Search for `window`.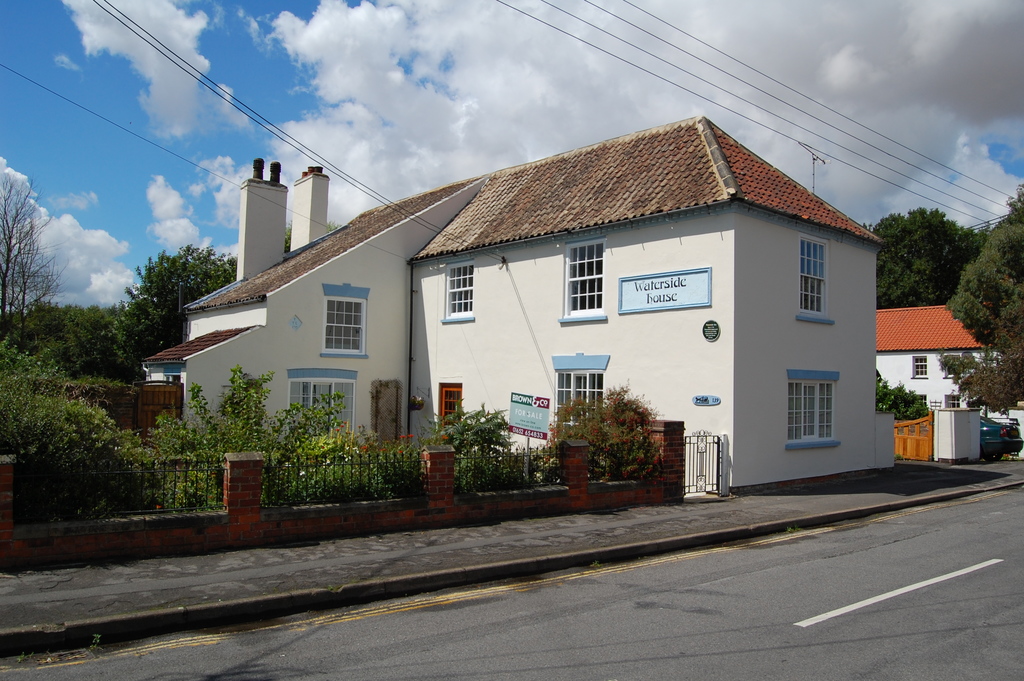
Found at BBox(289, 370, 356, 438).
